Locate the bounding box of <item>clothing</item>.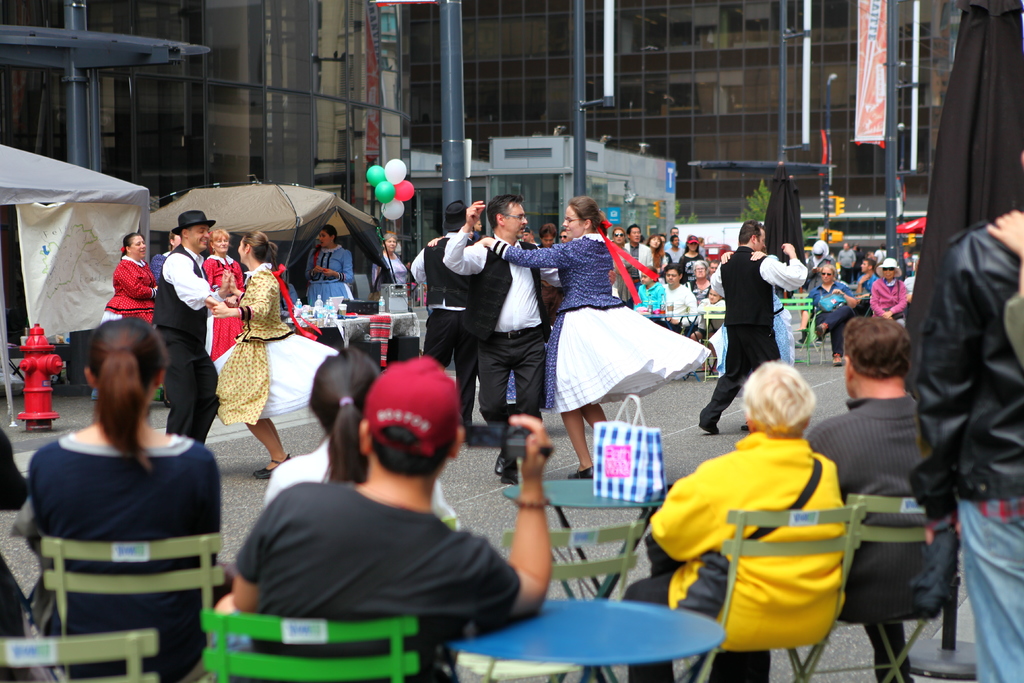
Bounding box: region(918, 217, 1023, 682).
